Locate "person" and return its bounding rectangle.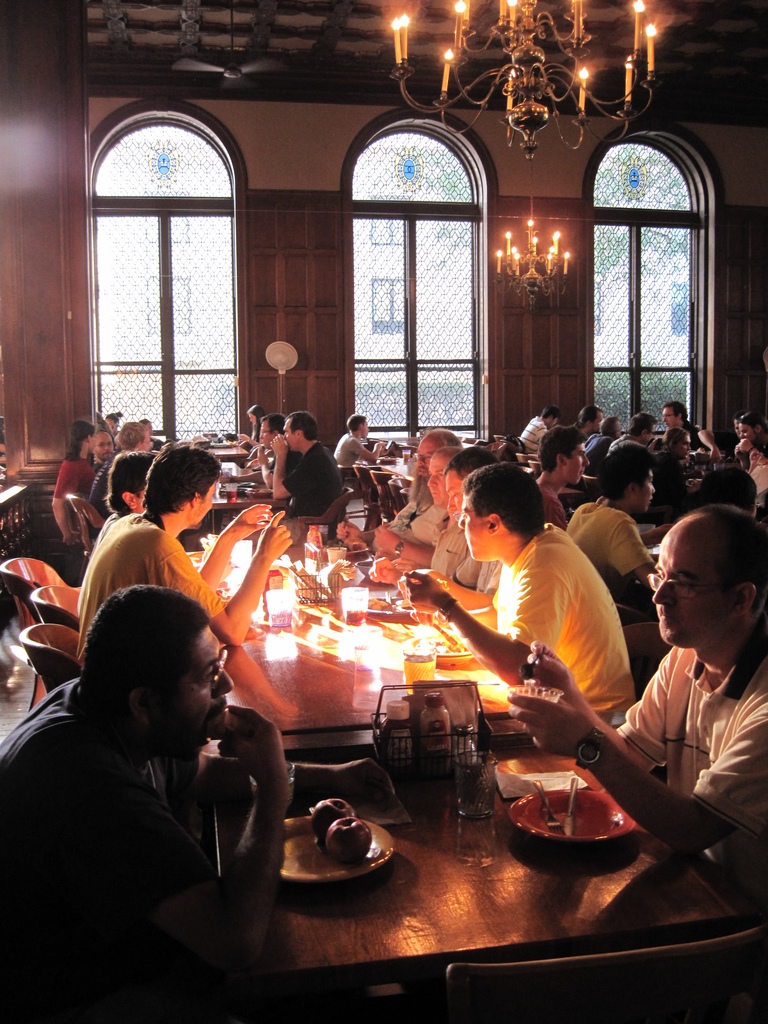
(x1=735, y1=413, x2=764, y2=469).
